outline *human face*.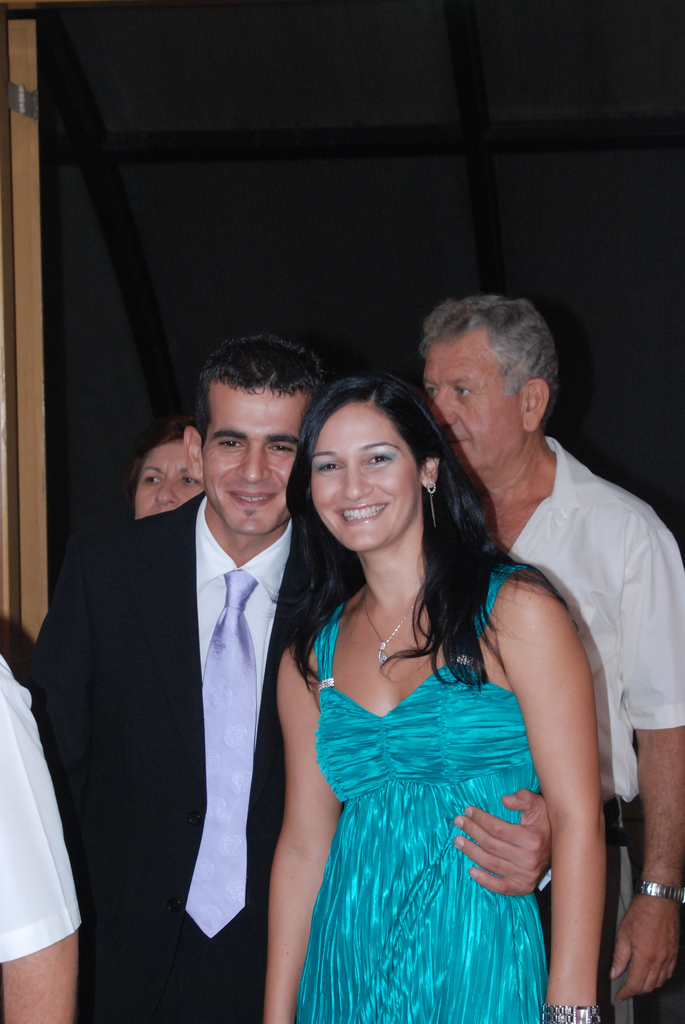
Outline: region(308, 398, 420, 548).
